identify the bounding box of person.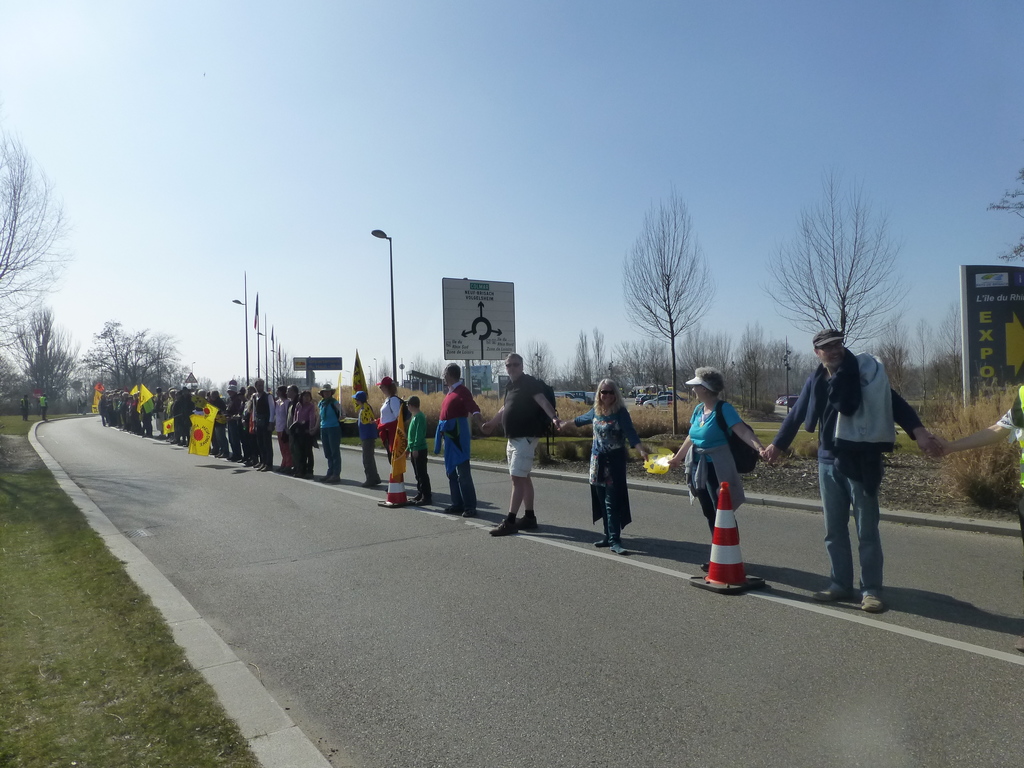
(x1=393, y1=388, x2=438, y2=508).
